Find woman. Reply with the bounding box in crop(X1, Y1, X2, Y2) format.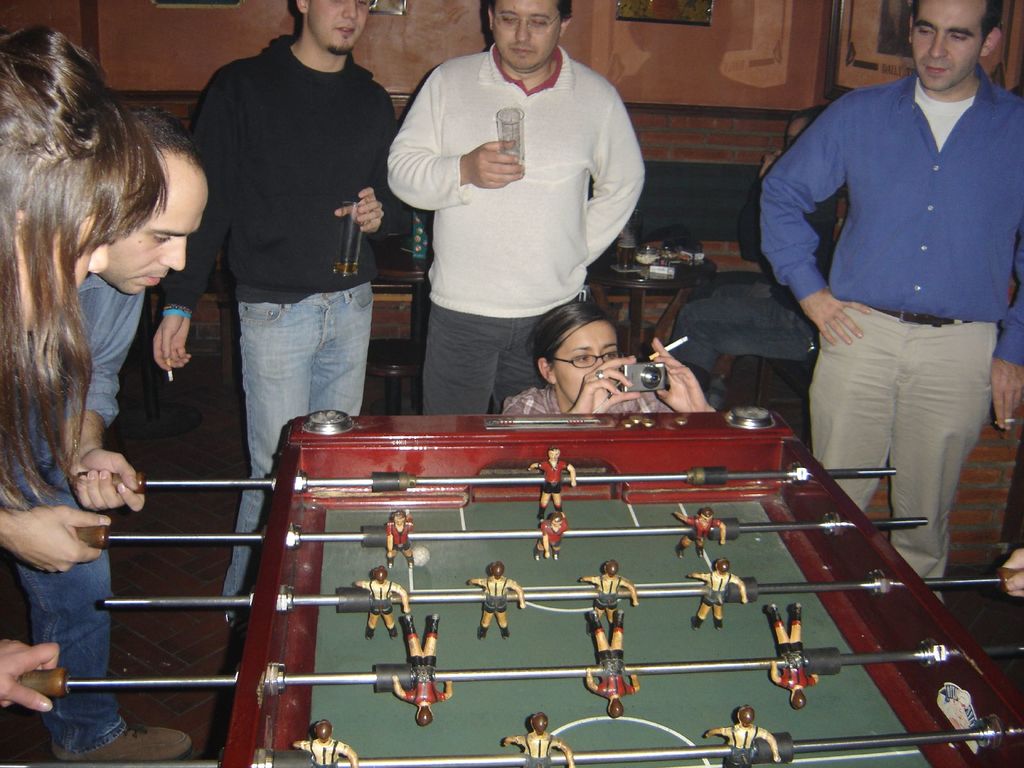
crop(502, 302, 720, 415).
